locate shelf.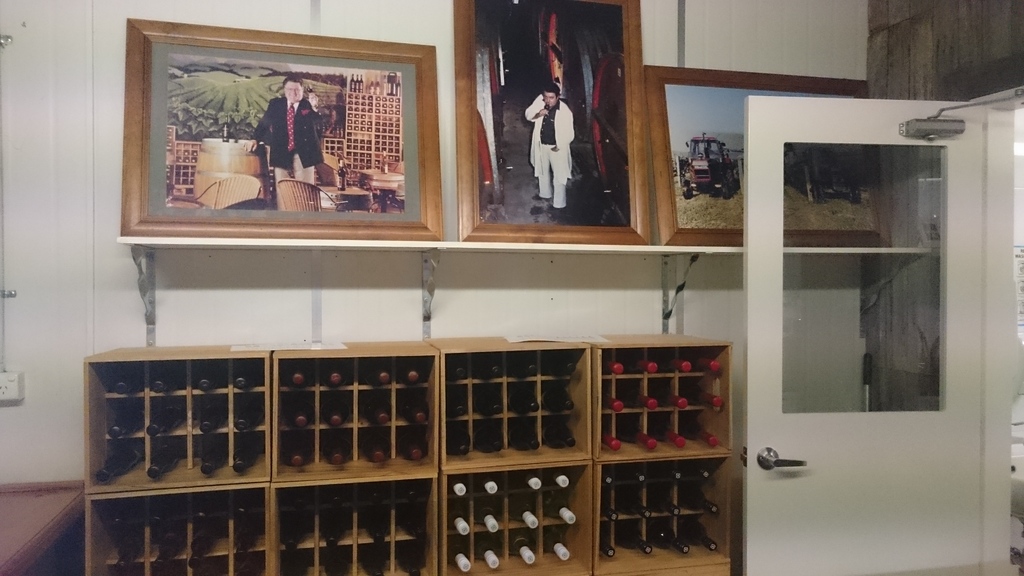
Bounding box: box(105, 232, 932, 344).
